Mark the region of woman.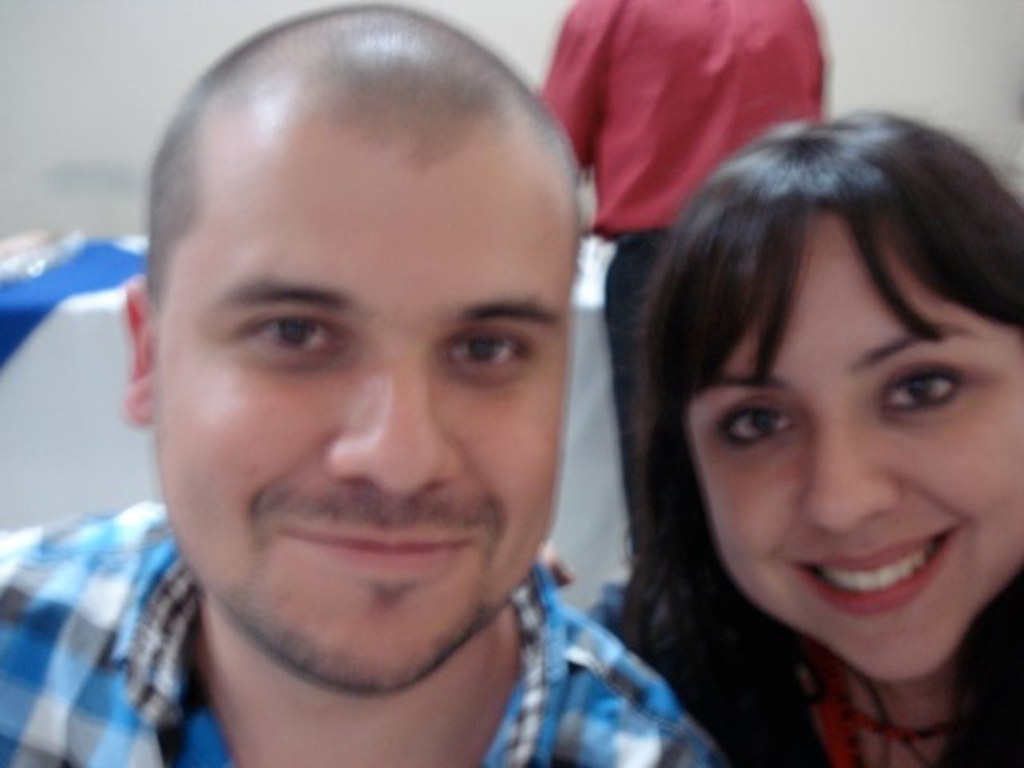
Region: 582 102 1022 766.
